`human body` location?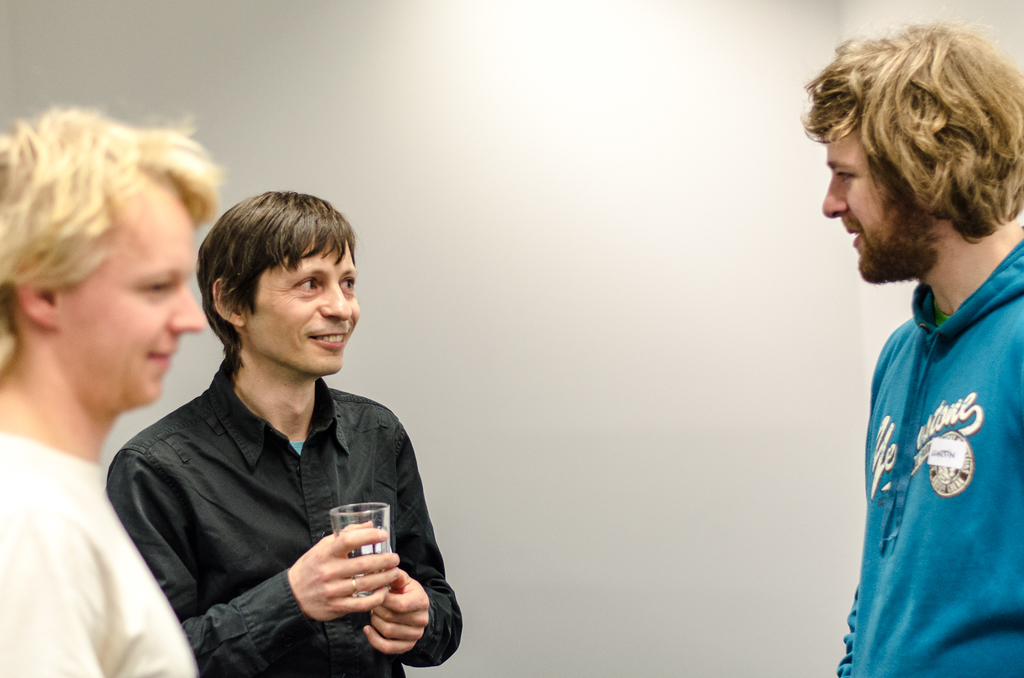
813, 60, 1023, 677
